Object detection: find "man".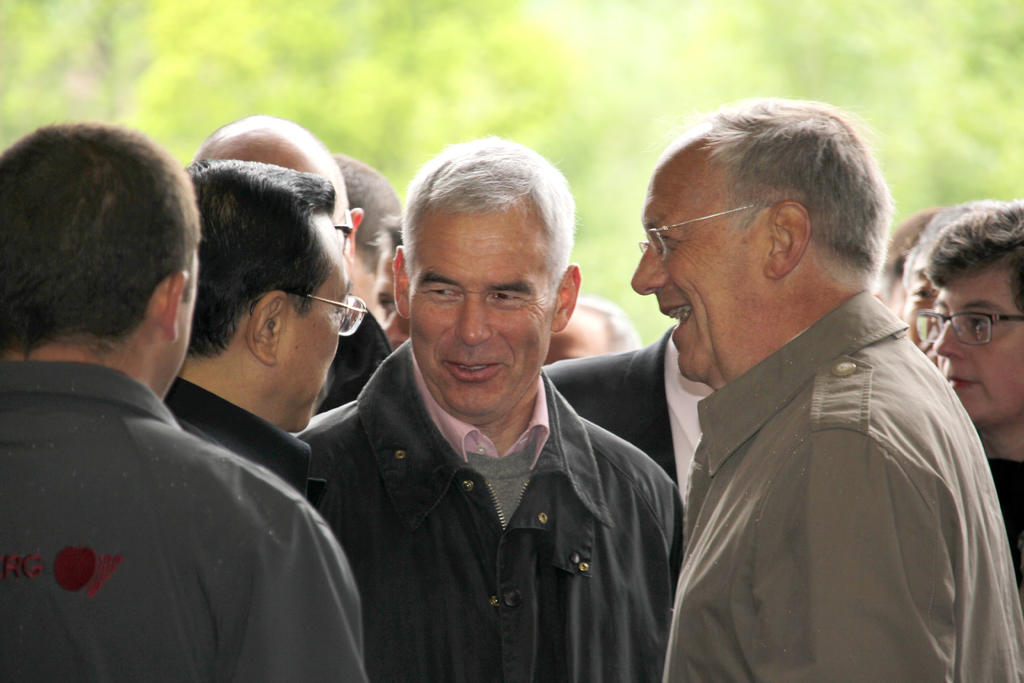
[left=191, top=107, right=367, bottom=403].
